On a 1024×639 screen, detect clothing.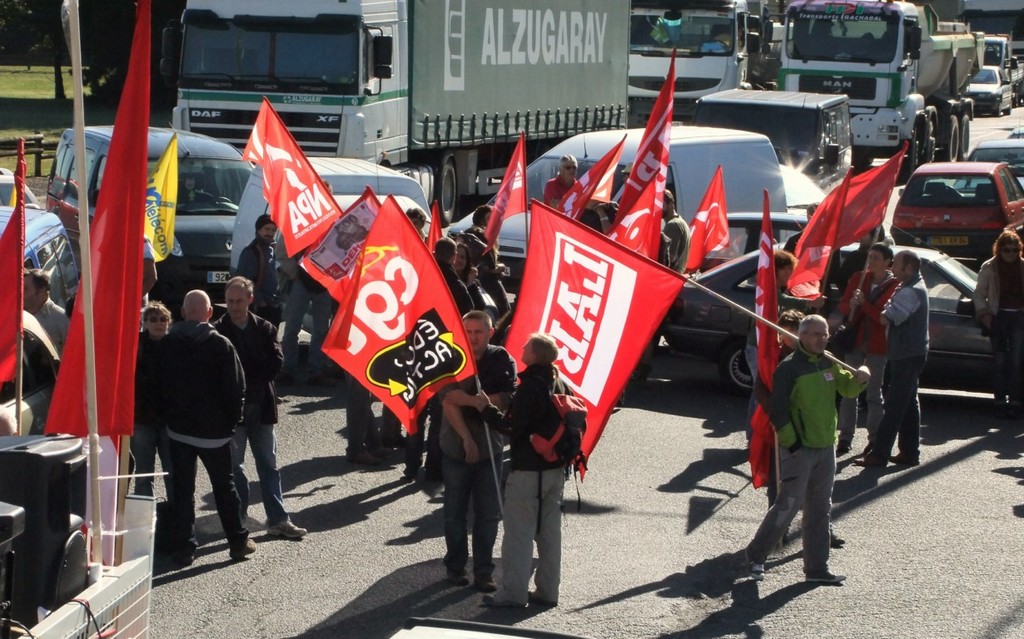
box(213, 309, 285, 526).
